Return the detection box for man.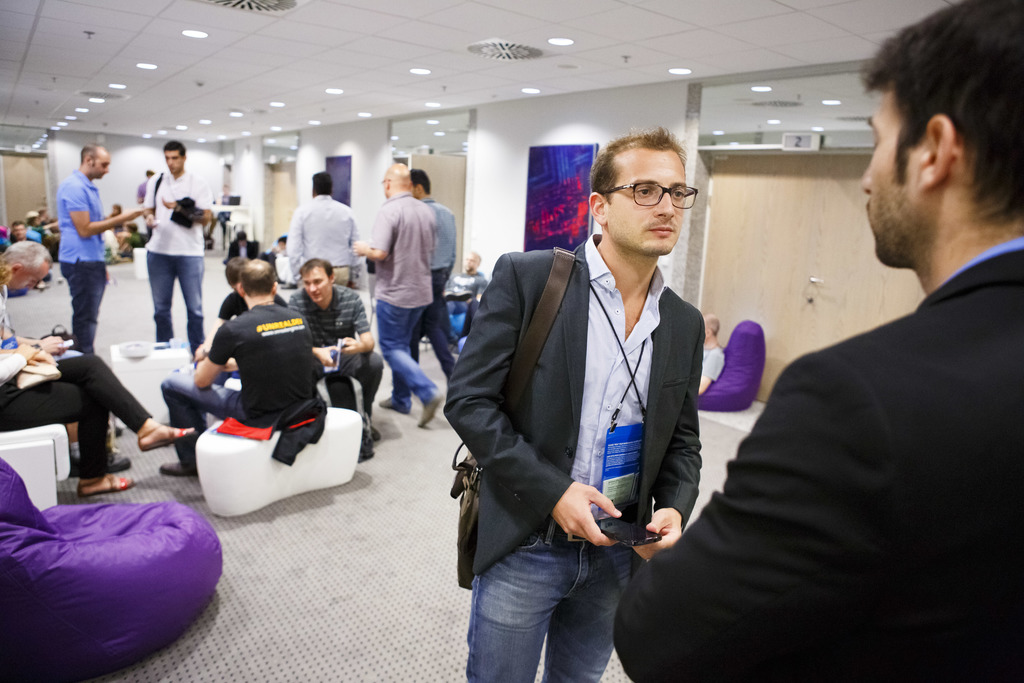
detection(400, 161, 462, 391).
